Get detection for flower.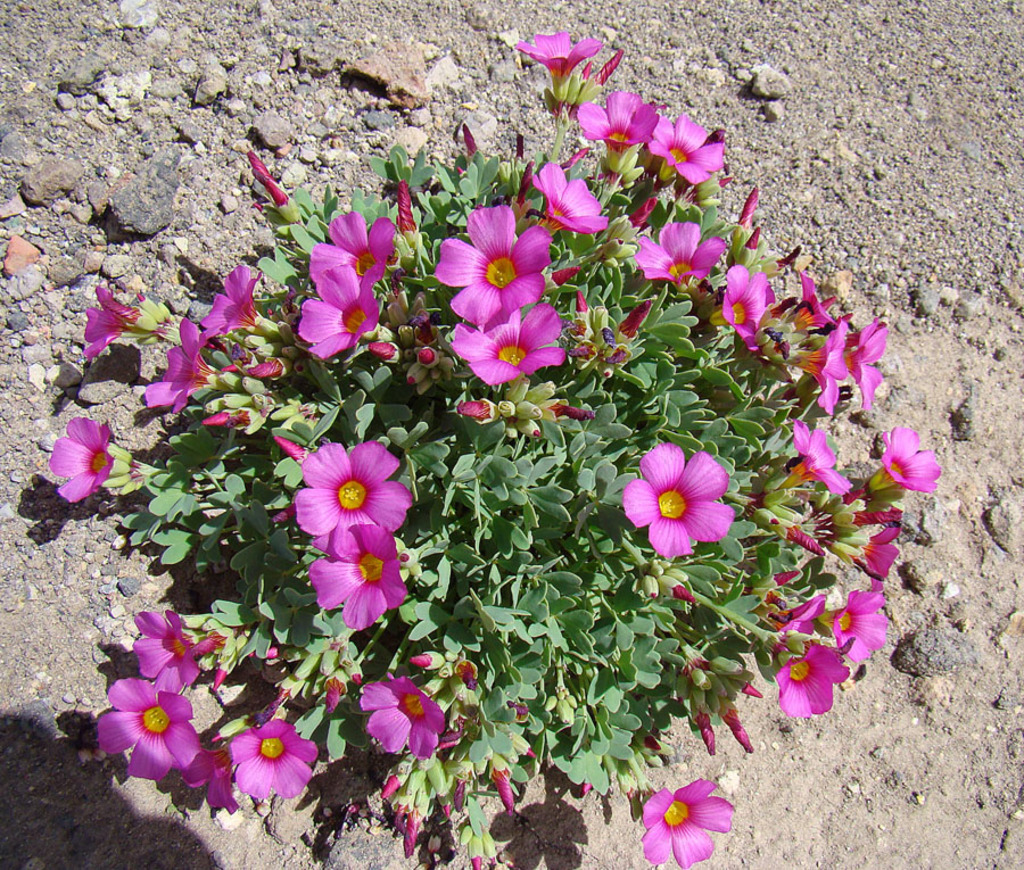
Detection: {"x1": 791, "y1": 320, "x2": 848, "y2": 407}.
